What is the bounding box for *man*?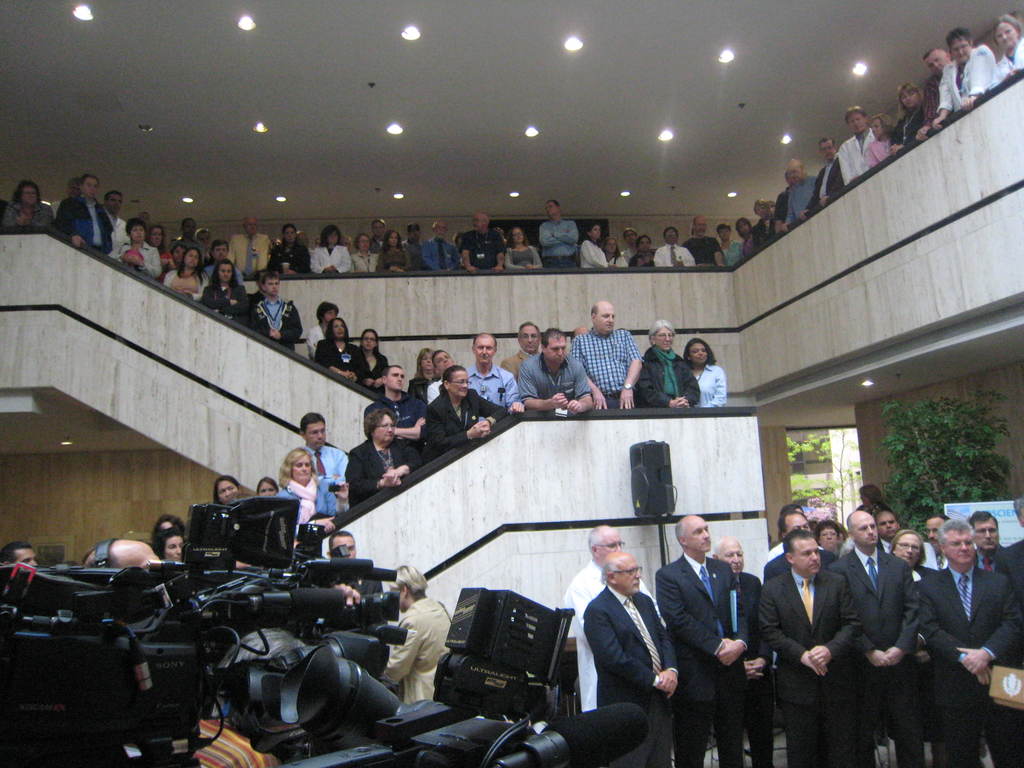
366, 216, 392, 257.
